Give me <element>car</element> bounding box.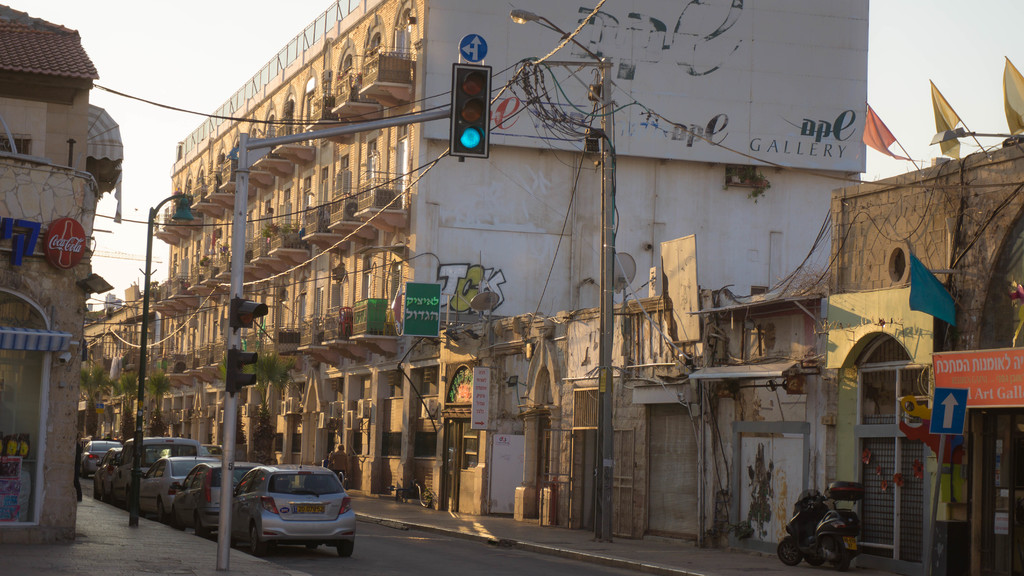
233/463/358/557.
